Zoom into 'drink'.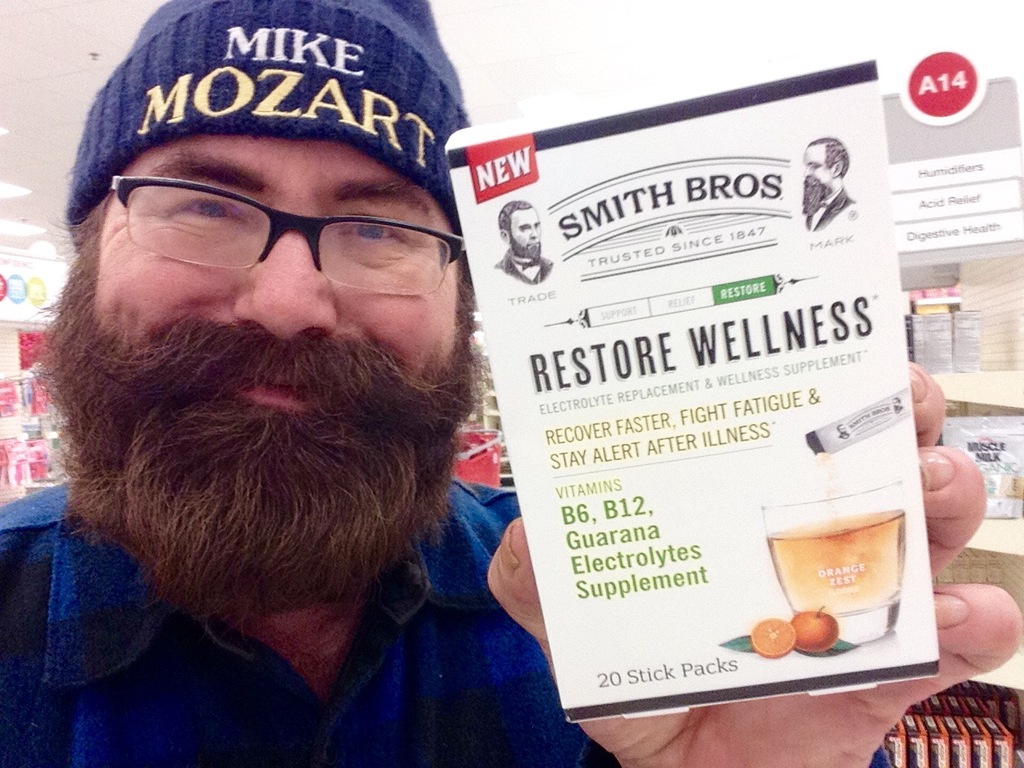
Zoom target: (x1=768, y1=492, x2=919, y2=676).
